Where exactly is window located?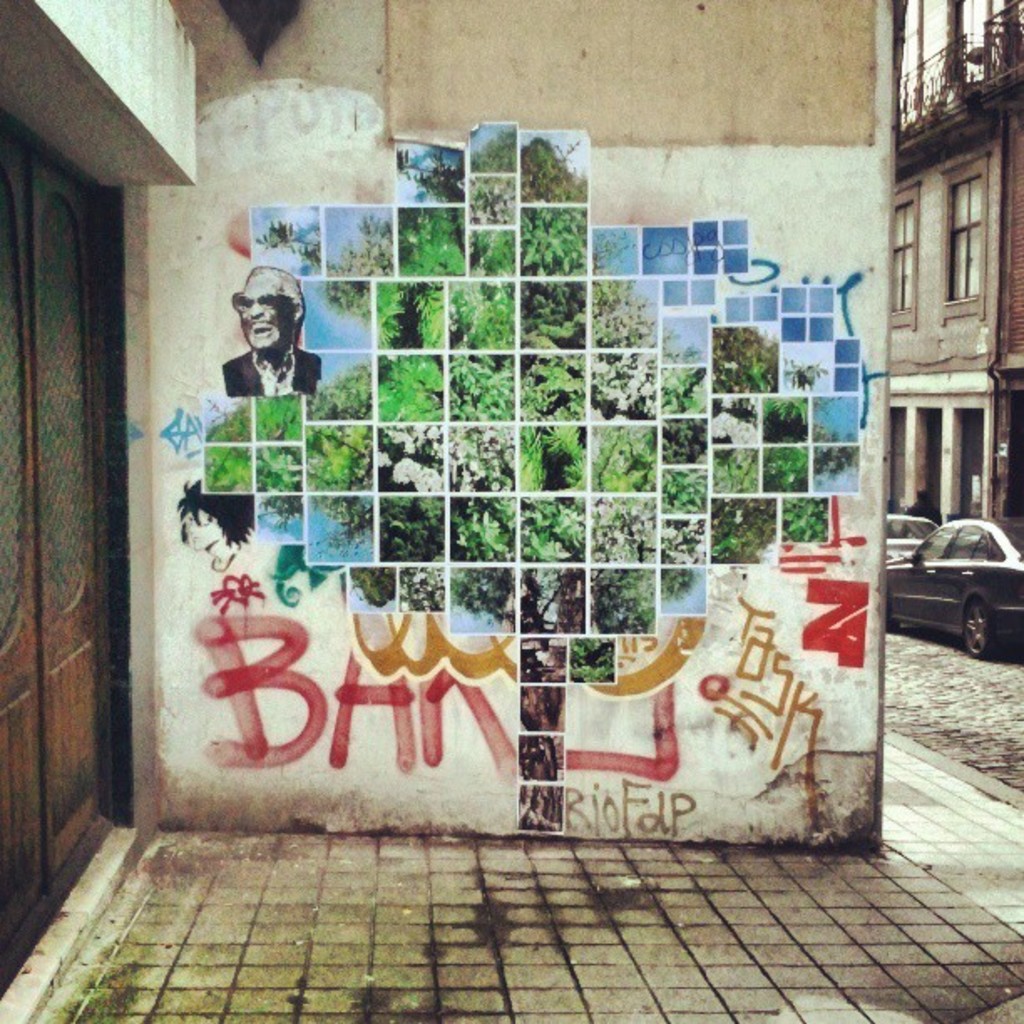
Its bounding box is <region>892, 177, 920, 331</region>.
